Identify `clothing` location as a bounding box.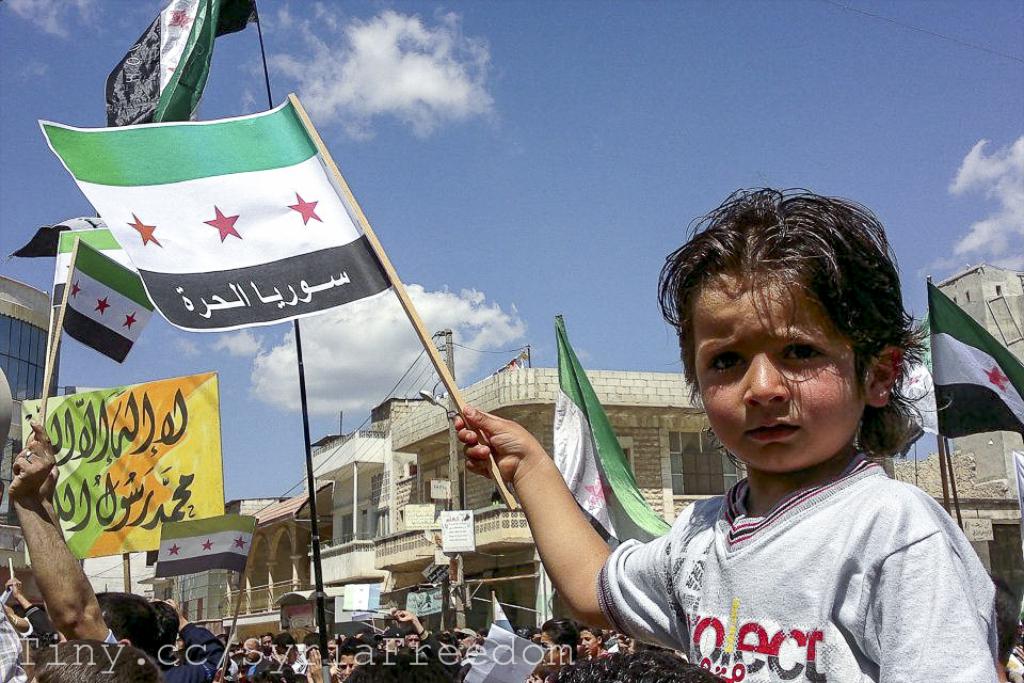
bbox(463, 620, 539, 682).
